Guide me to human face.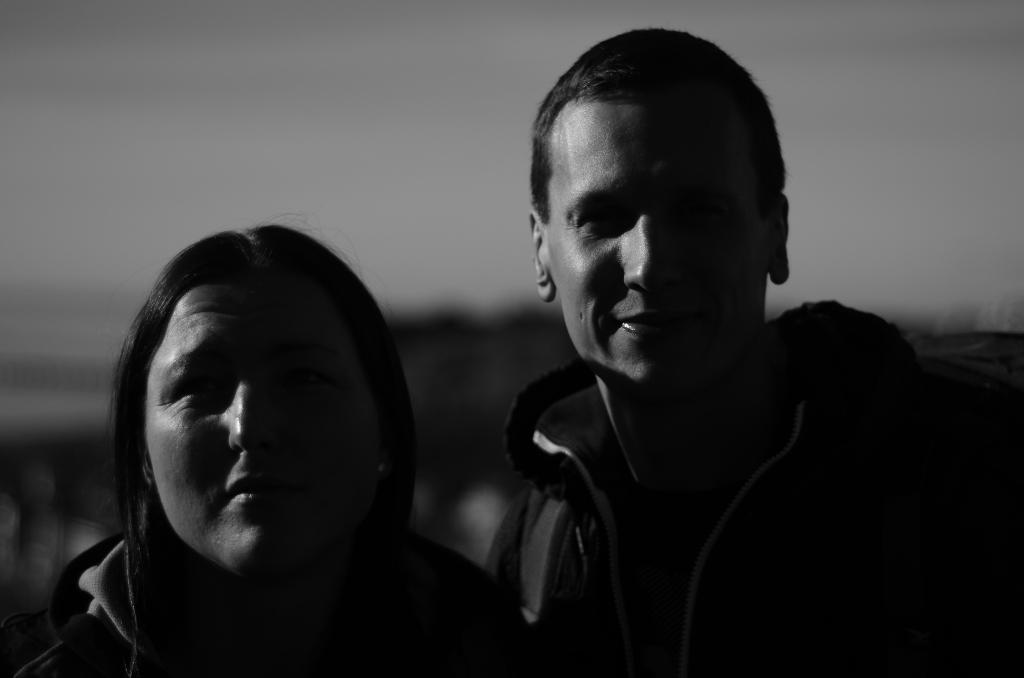
Guidance: crop(143, 284, 380, 577).
